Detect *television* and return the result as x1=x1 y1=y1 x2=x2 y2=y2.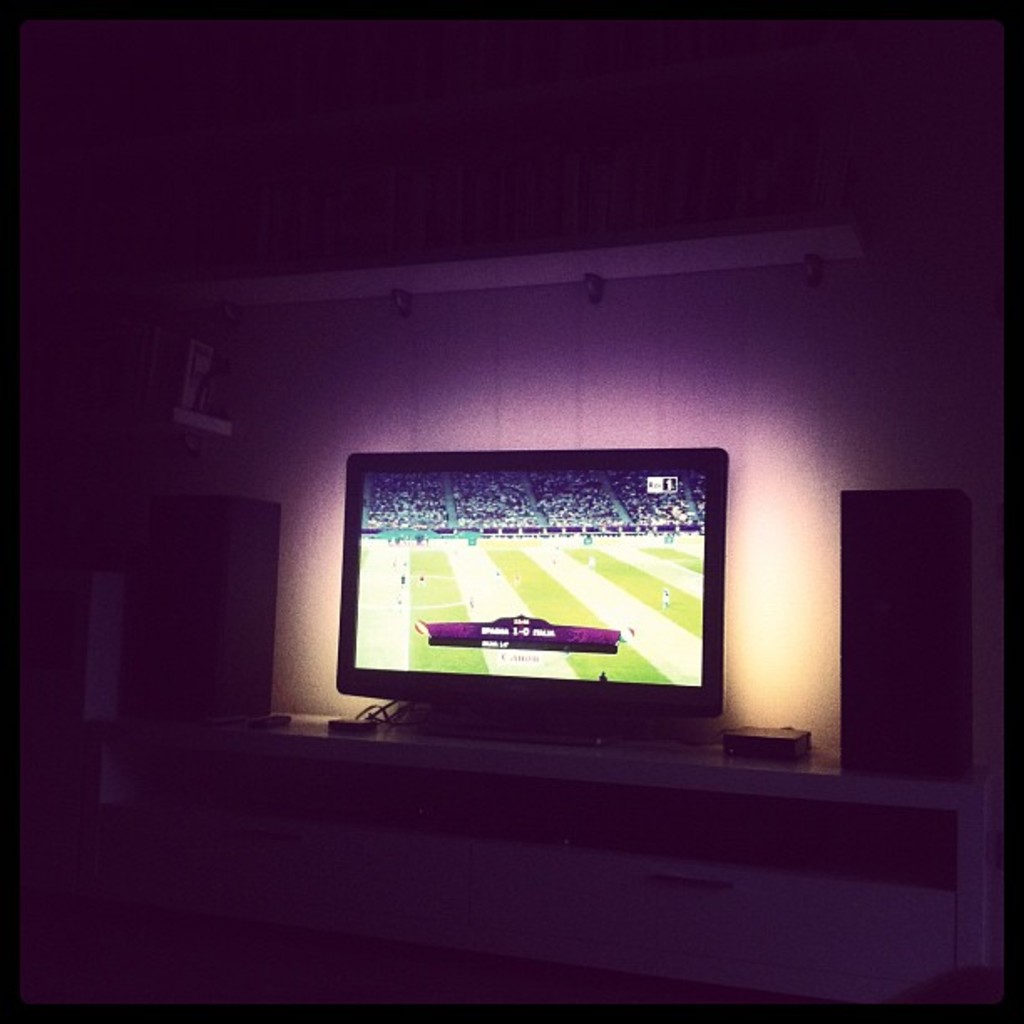
x1=338 y1=447 x2=724 y2=718.
